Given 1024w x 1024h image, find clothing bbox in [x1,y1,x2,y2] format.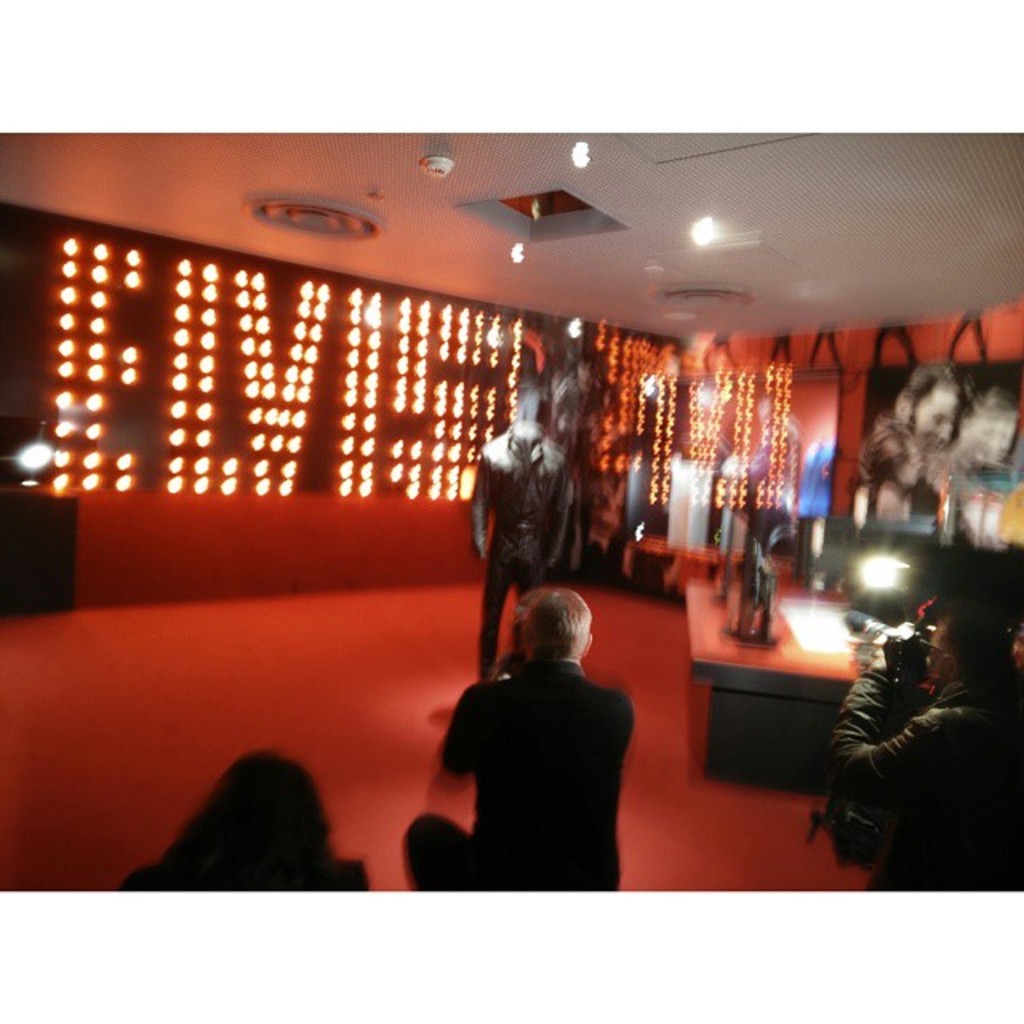
[827,669,1021,886].
